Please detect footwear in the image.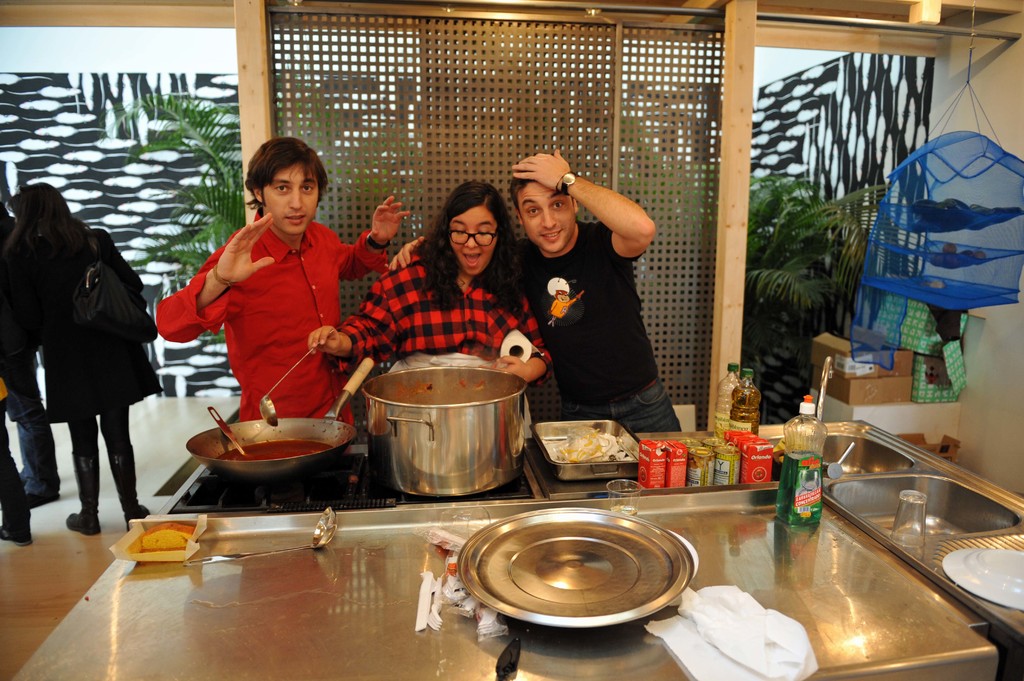
(x1=111, y1=448, x2=148, y2=540).
